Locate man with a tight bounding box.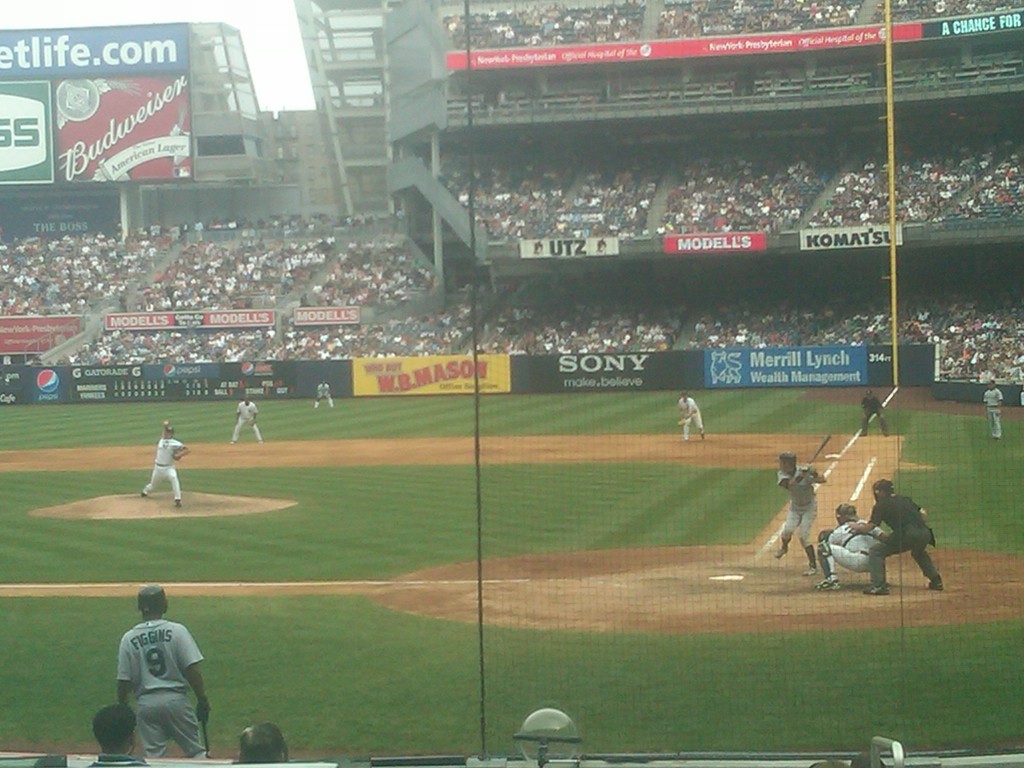
select_region(141, 426, 188, 509).
